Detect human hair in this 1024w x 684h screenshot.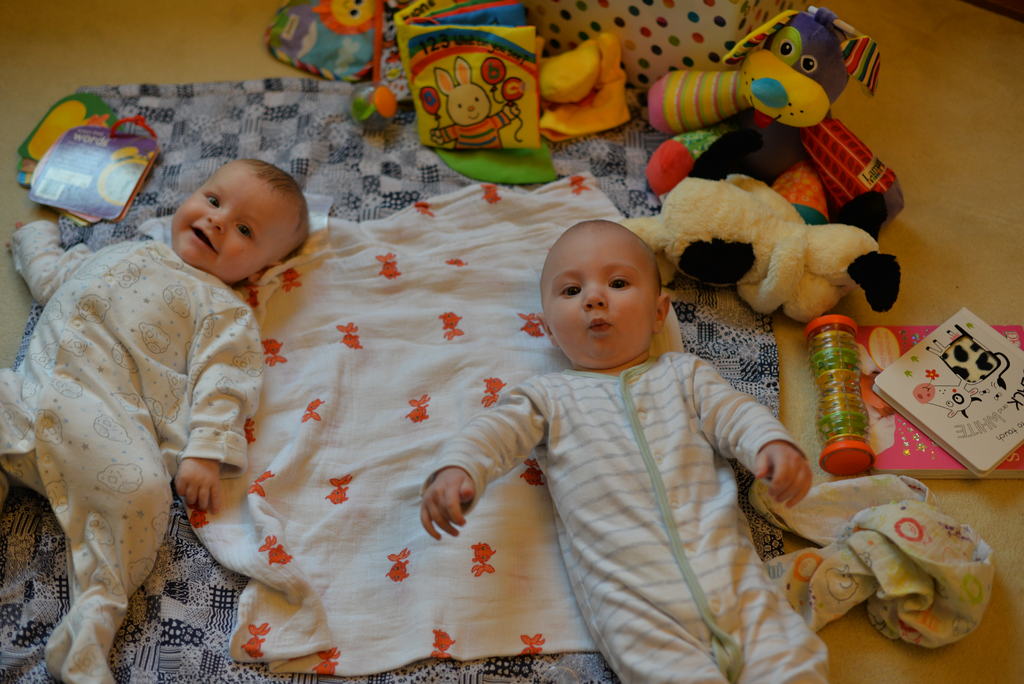
Detection: 246 159 313 238.
